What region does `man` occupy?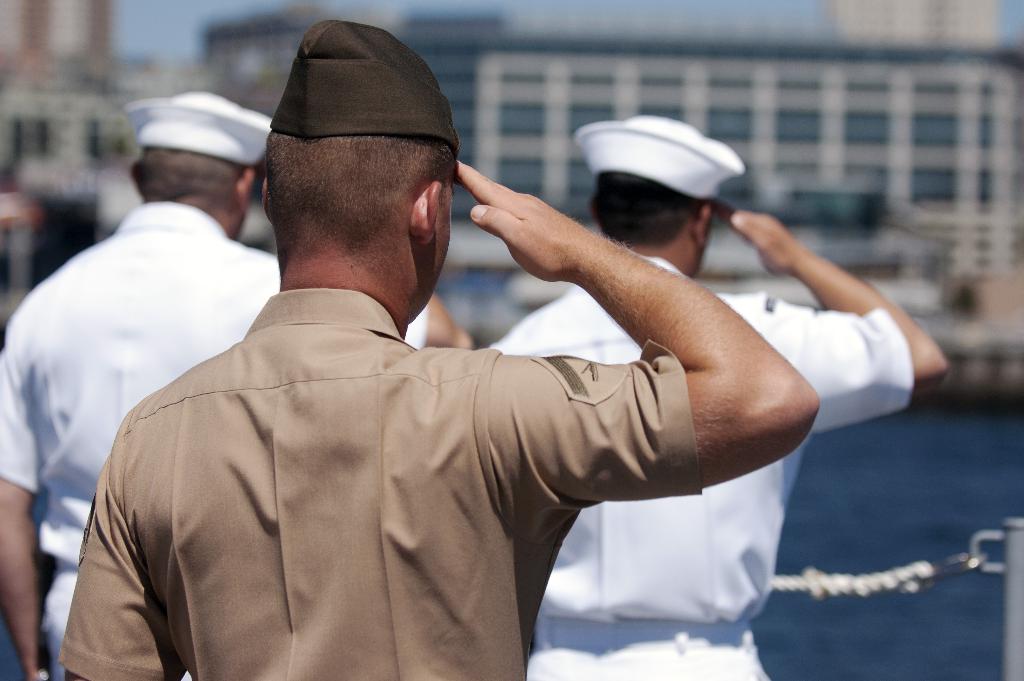
(487,113,953,680).
